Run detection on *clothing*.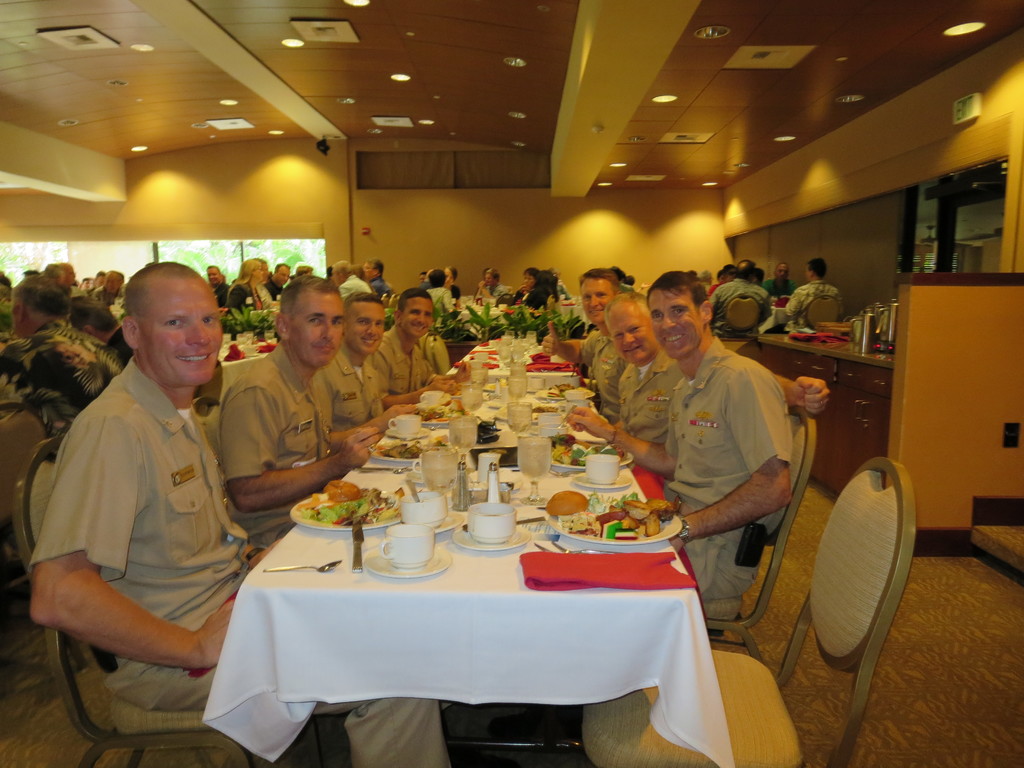
Result: pyautogui.locateOnScreen(710, 283, 769, 326).
